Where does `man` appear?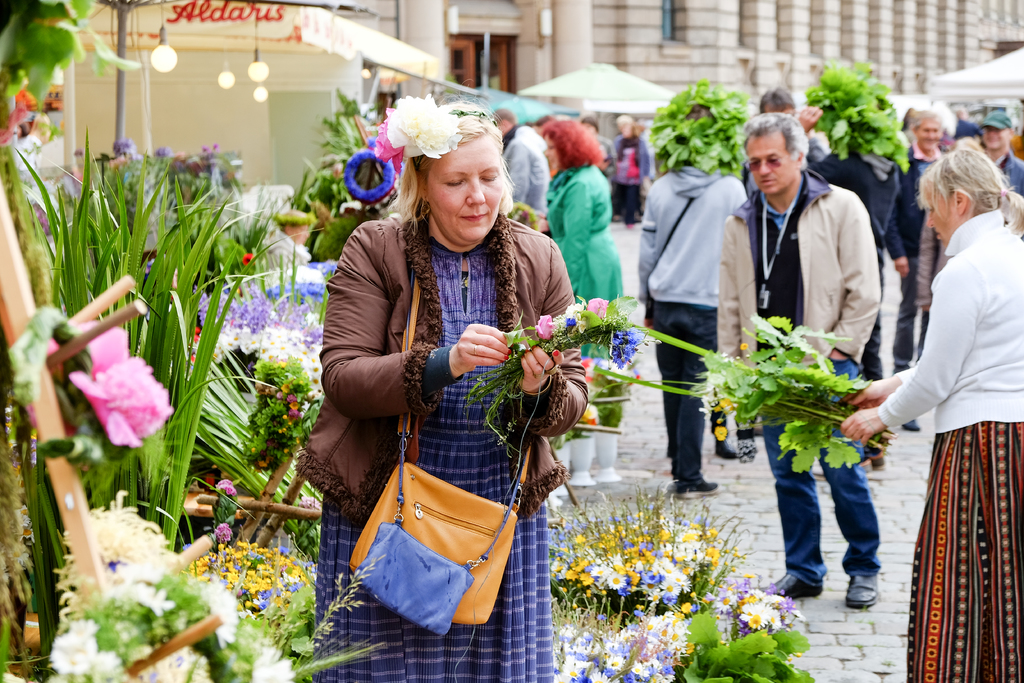
Appears at select_region(975, 110, 1023, 195).
